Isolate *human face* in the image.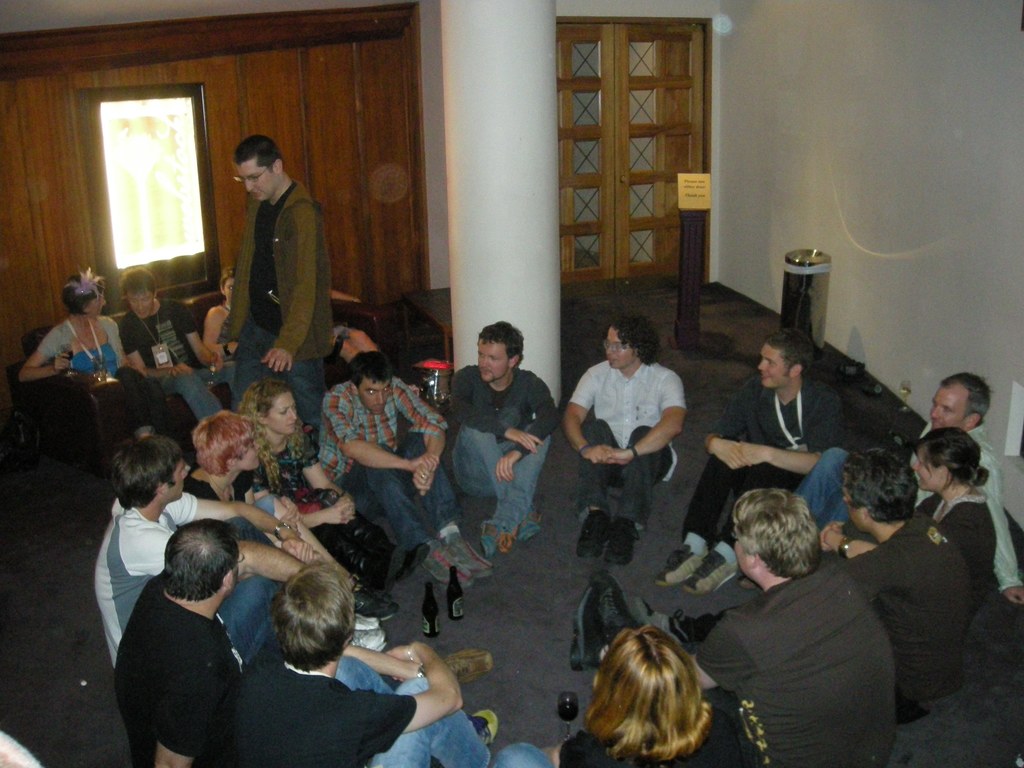
Isolated region: bbox(358, 375, 392, 412).
